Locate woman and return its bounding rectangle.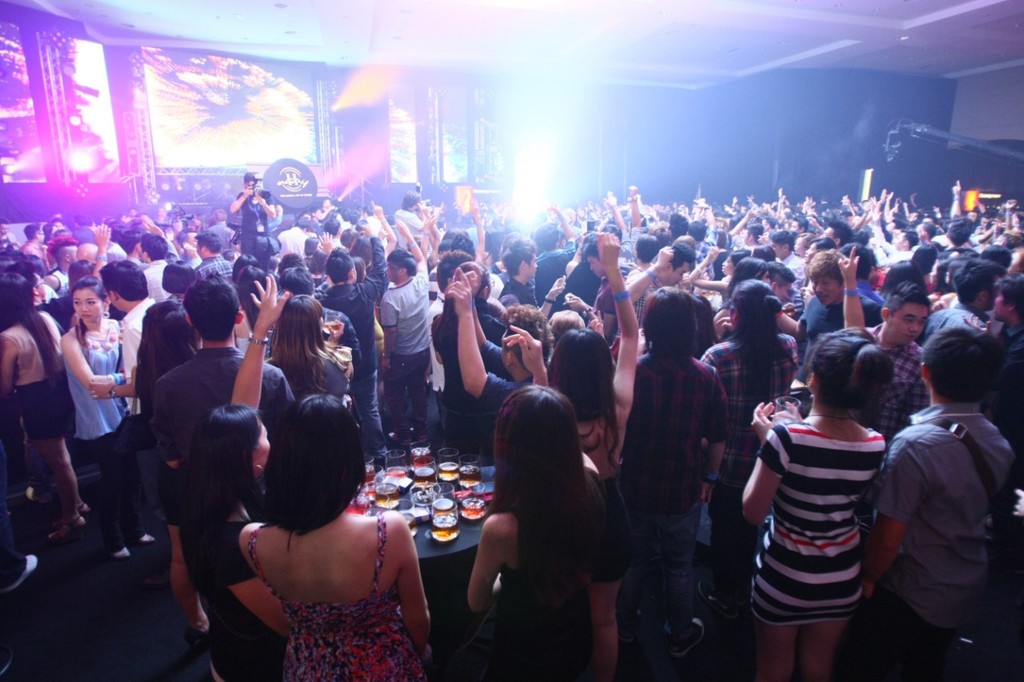
{"left": 694, "top": 265, "right": 813, "bottom": 620}.
